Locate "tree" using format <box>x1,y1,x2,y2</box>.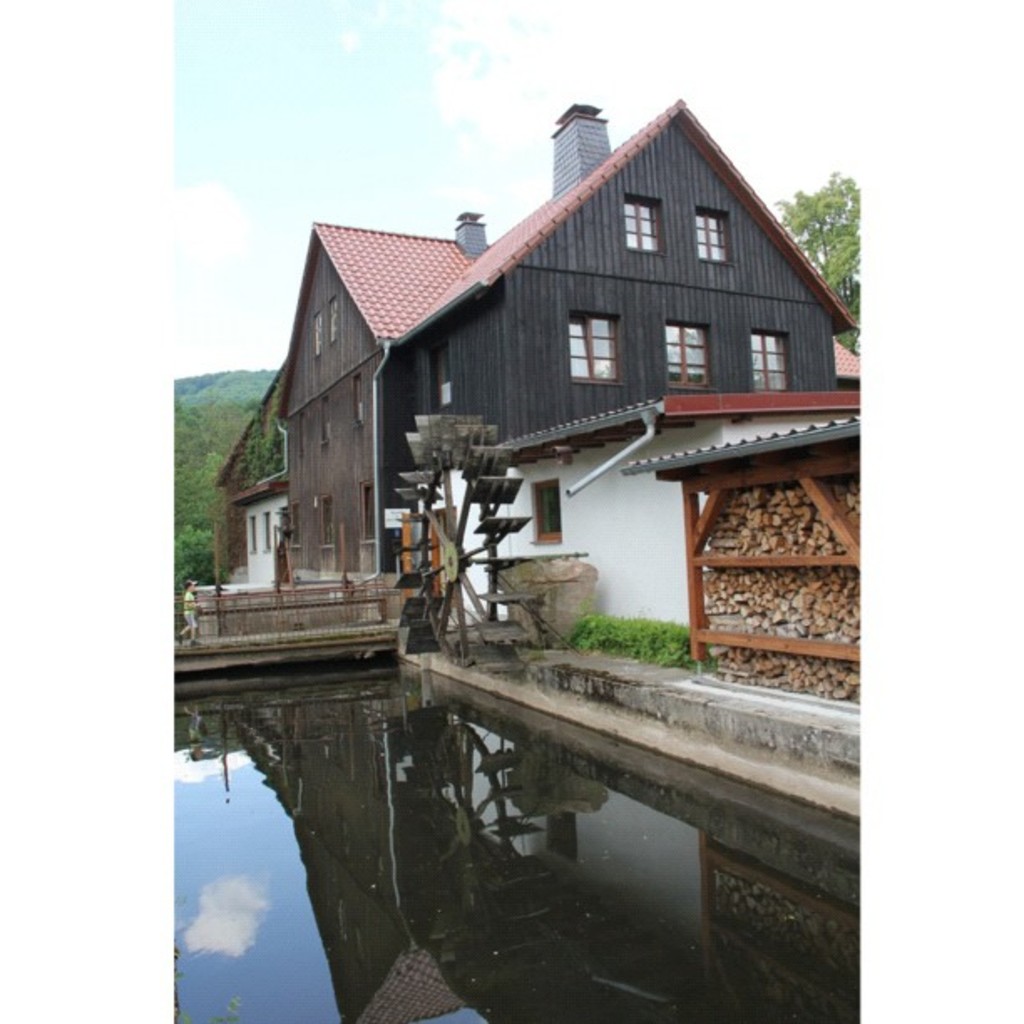
<box>746,159,867,323</box>.
